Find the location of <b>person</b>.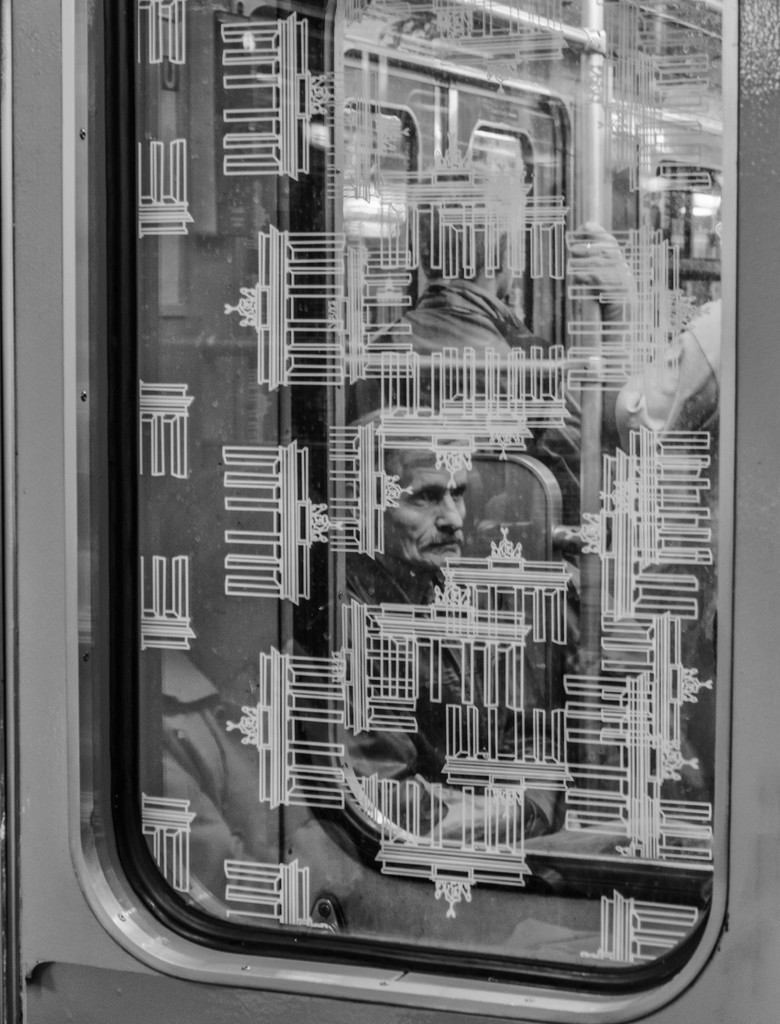
Location: (left=351, top=148, right=641, bottom=468).
